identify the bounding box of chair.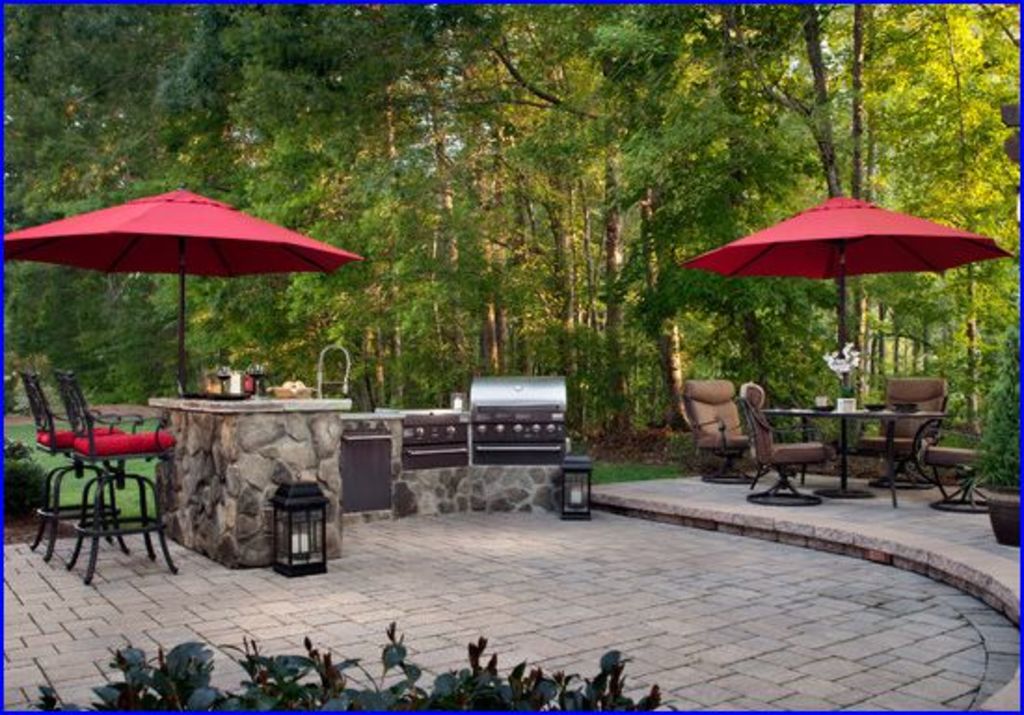
[x1=737, y1=380, x2=830, y2=508].
